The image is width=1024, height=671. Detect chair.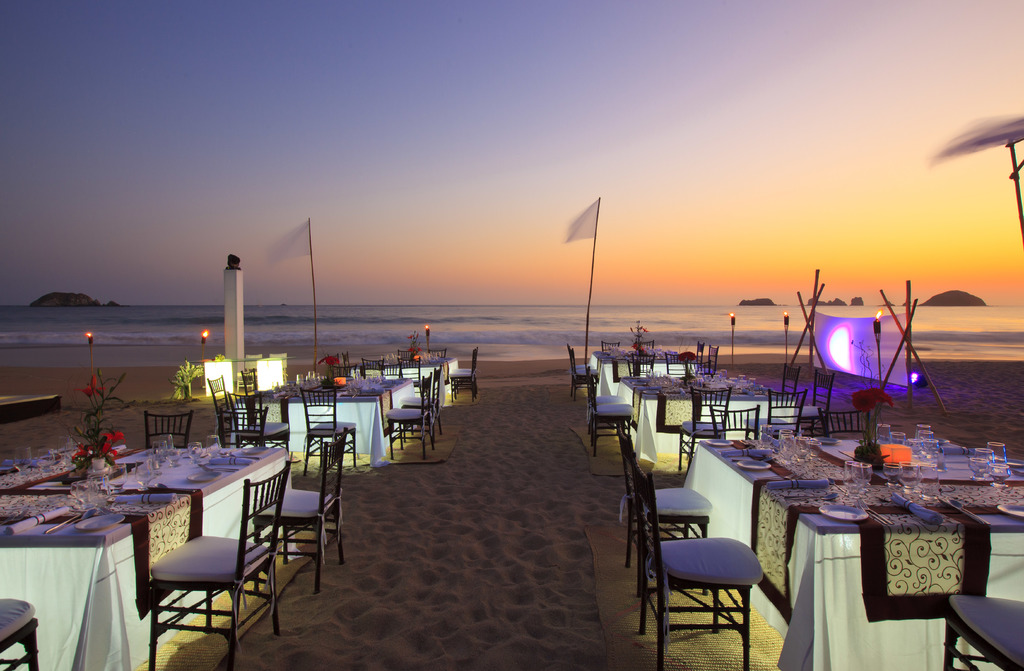
Detection: BBox(210, 406, 266, 445).
